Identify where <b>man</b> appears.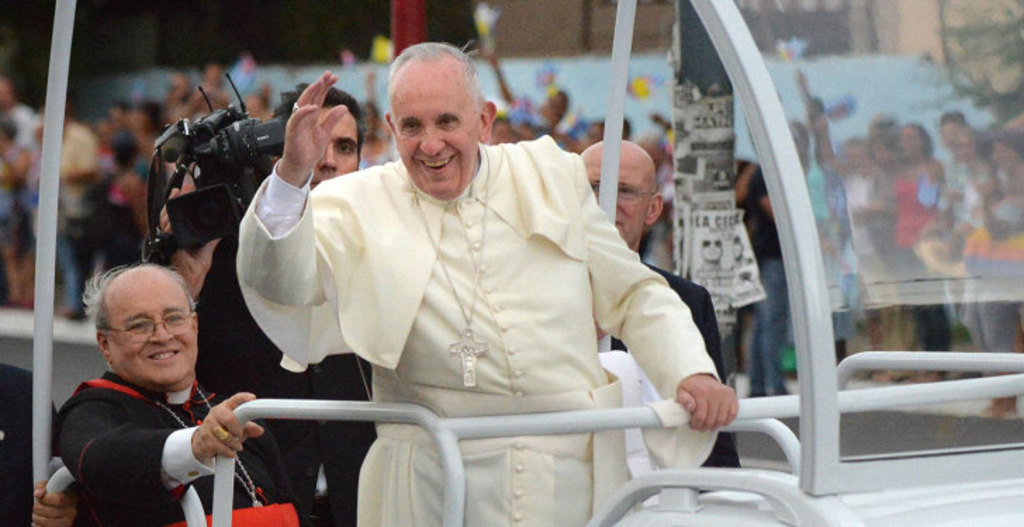
Appears at (0,77,41,150).
